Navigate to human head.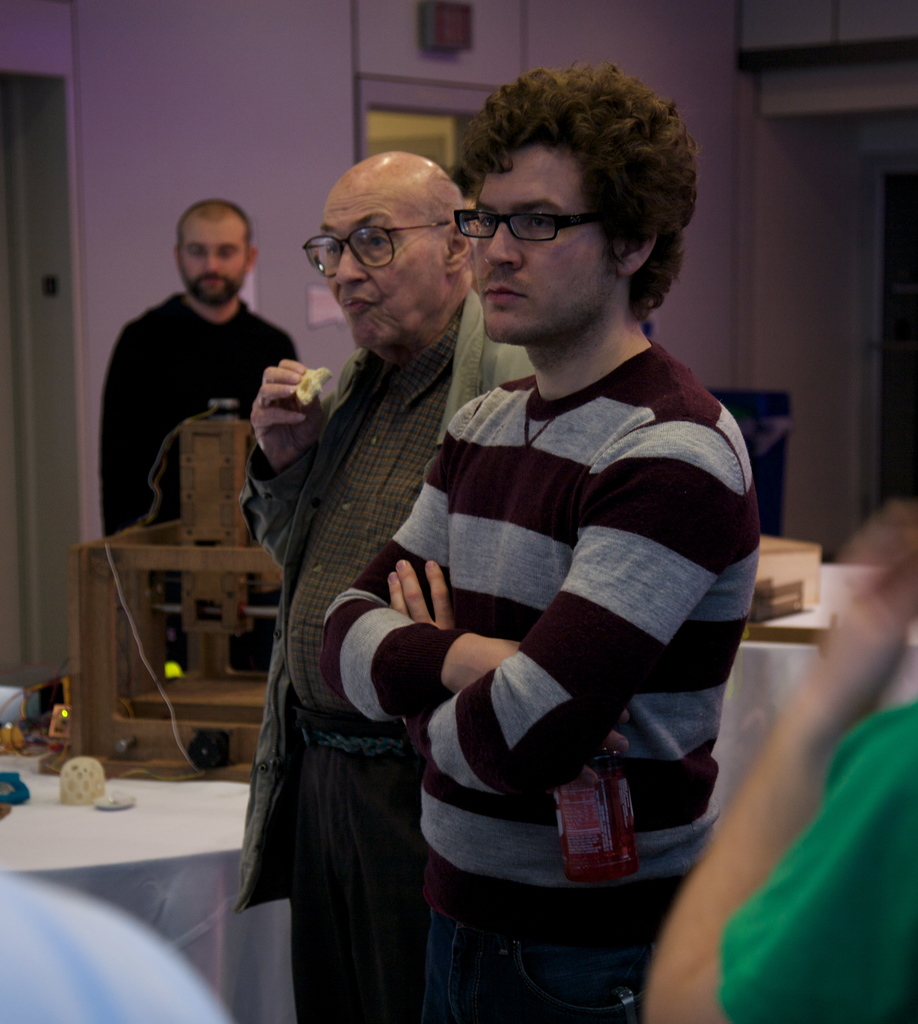
Navigation target: (473, 66, 697, 344).
